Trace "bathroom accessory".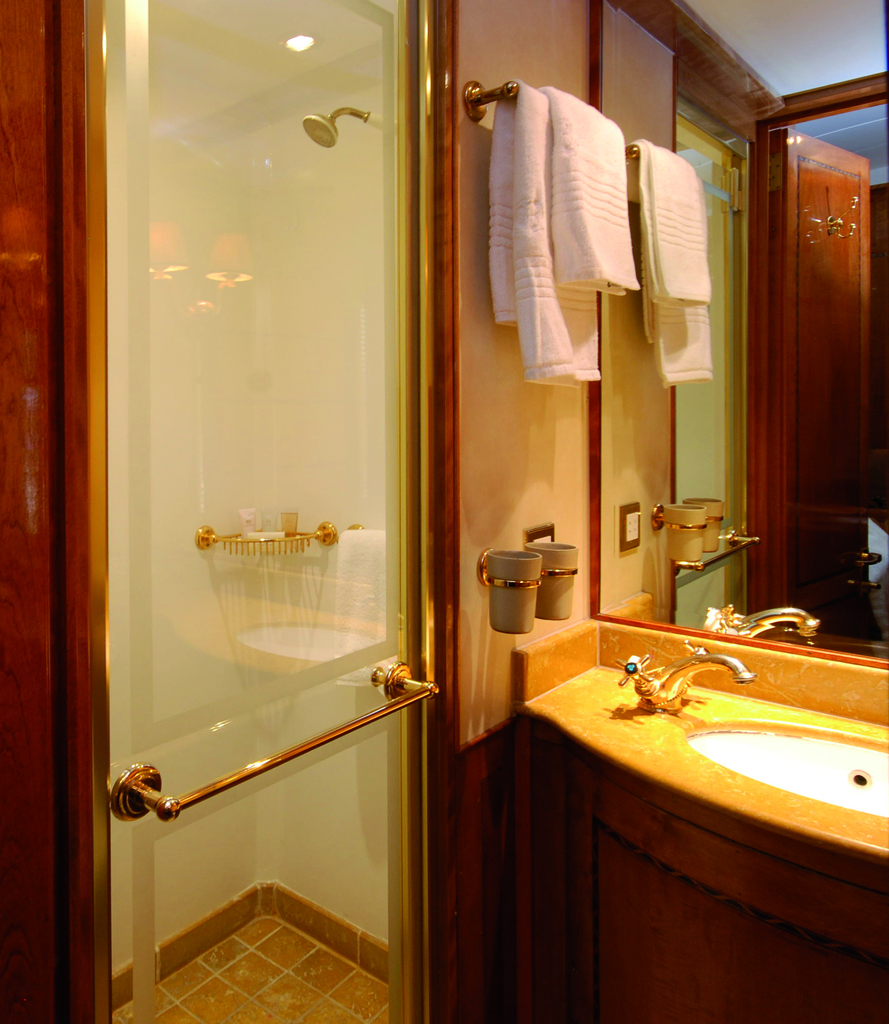
Traced to box=[460, 79, 522, 126].
